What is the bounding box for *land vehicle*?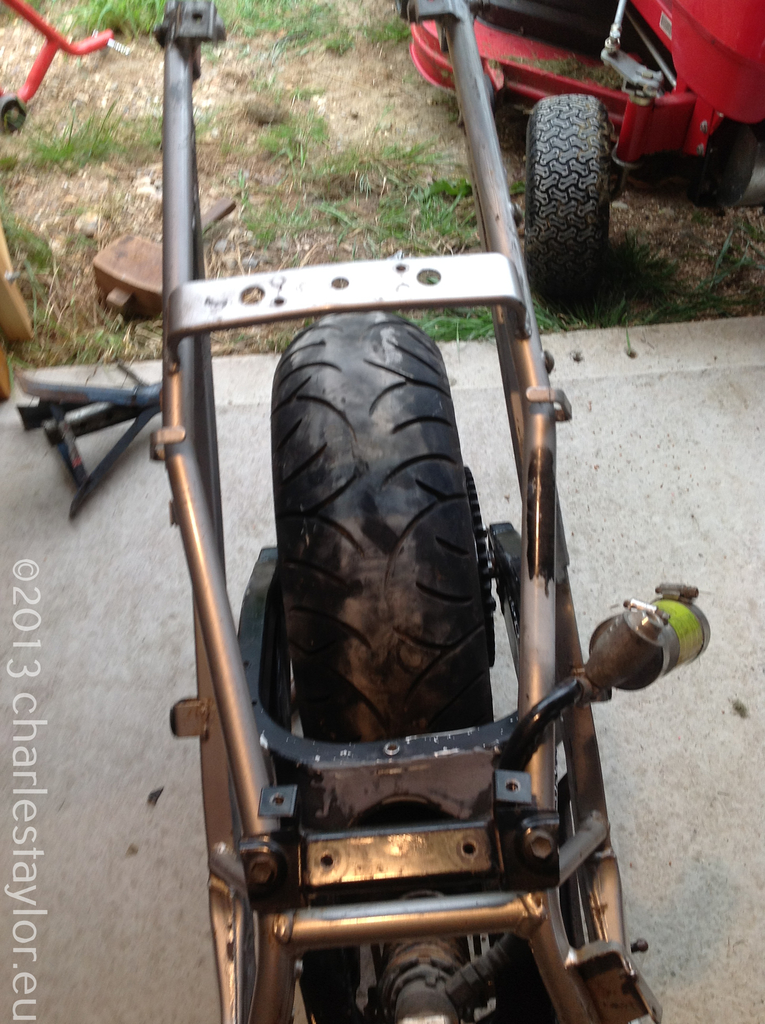
bbox=[173, 0, 725, 1023].
